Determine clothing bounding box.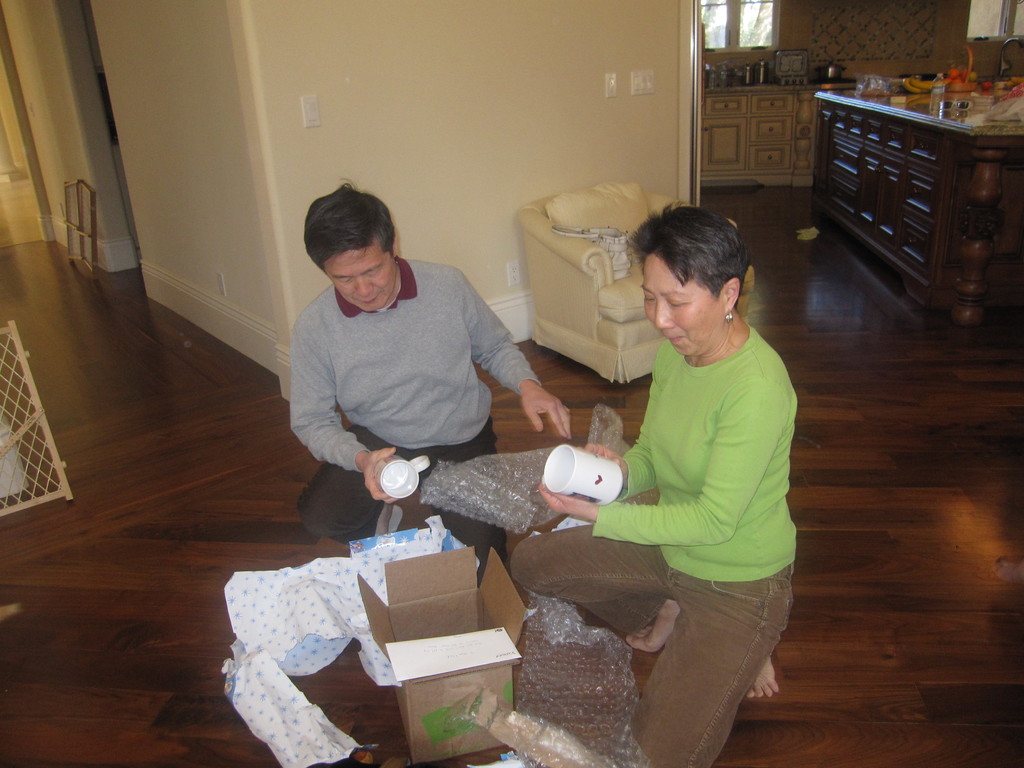
Determined: box=[513, 317, 792, 766].
